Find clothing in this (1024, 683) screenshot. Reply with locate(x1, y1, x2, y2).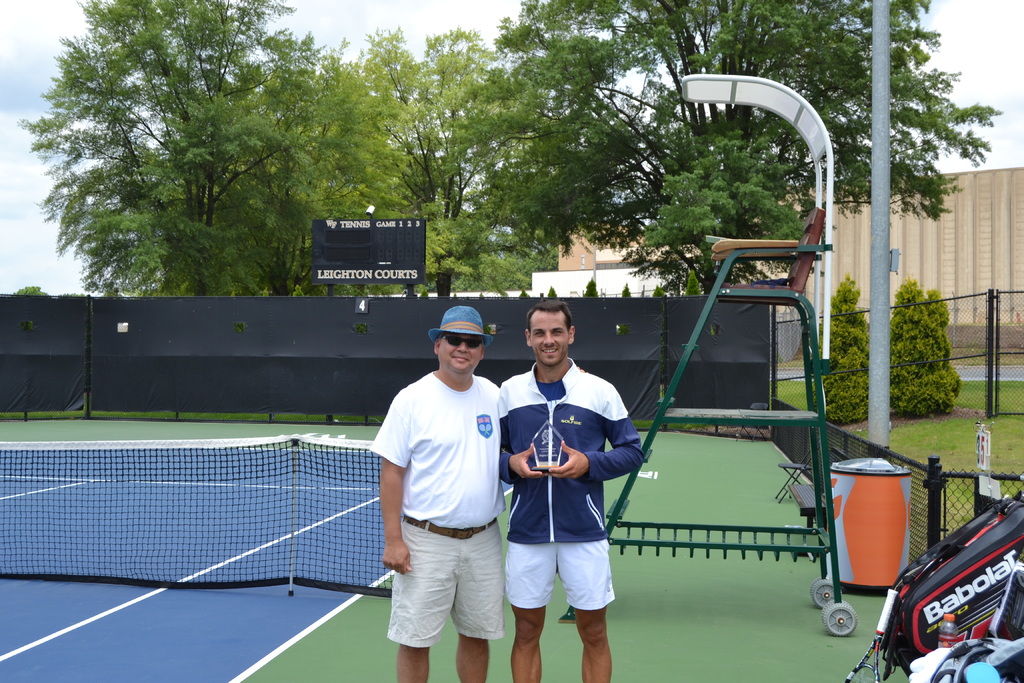
locate(374, 329, 518, 651).
